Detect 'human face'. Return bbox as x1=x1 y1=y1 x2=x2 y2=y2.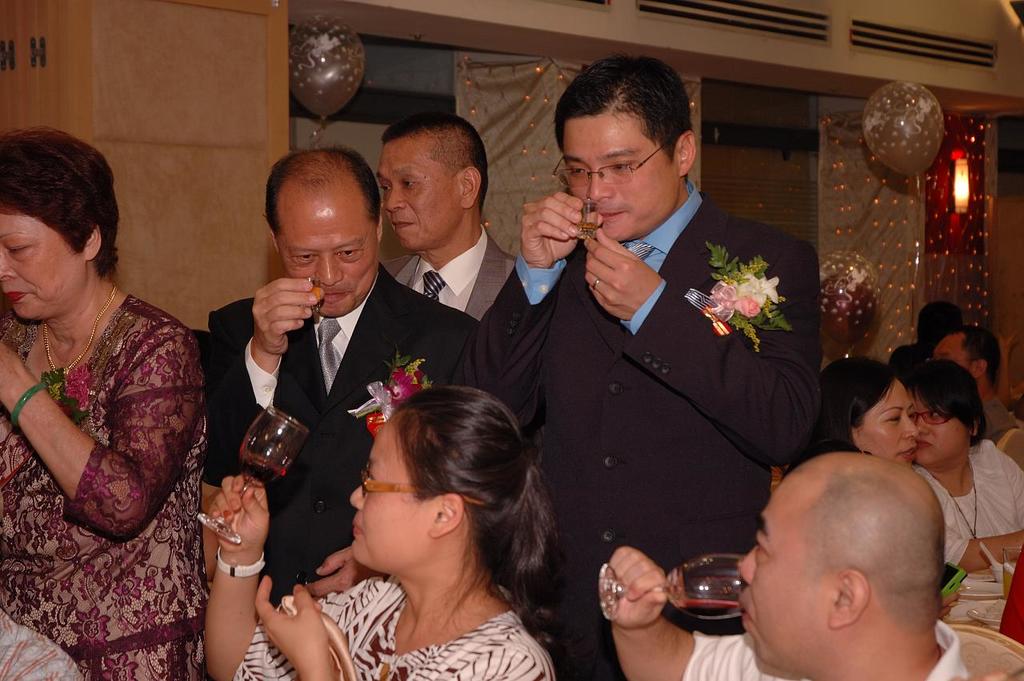
x1=917 y1=392 x2=973 y2=467.
